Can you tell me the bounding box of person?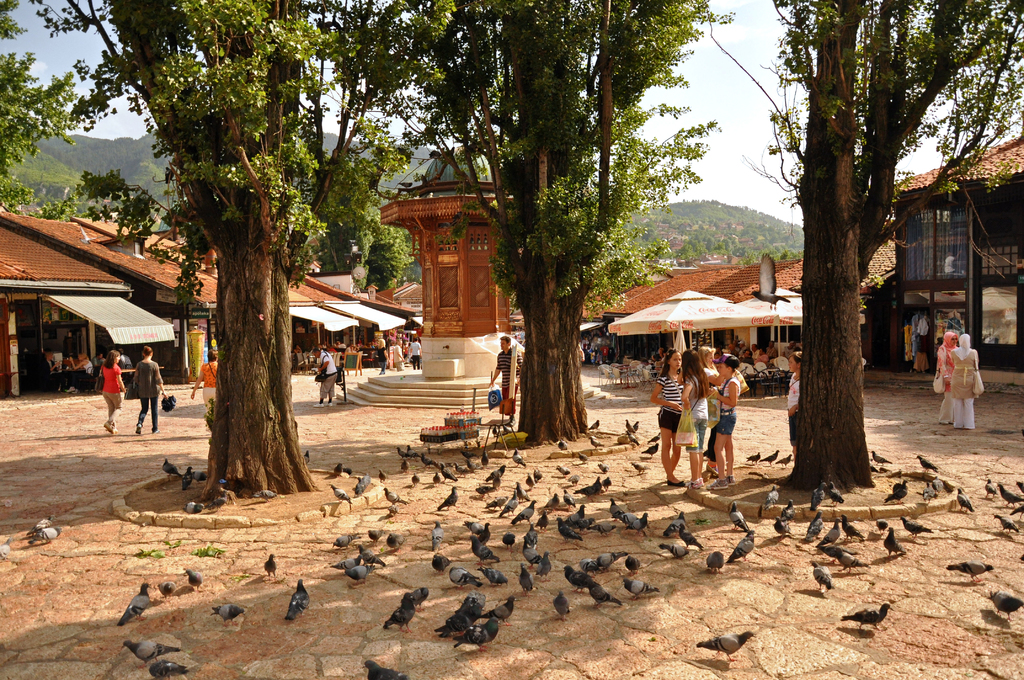
{"x1": 351, "y1": 344, "x2": 366, "y2": 376}.
